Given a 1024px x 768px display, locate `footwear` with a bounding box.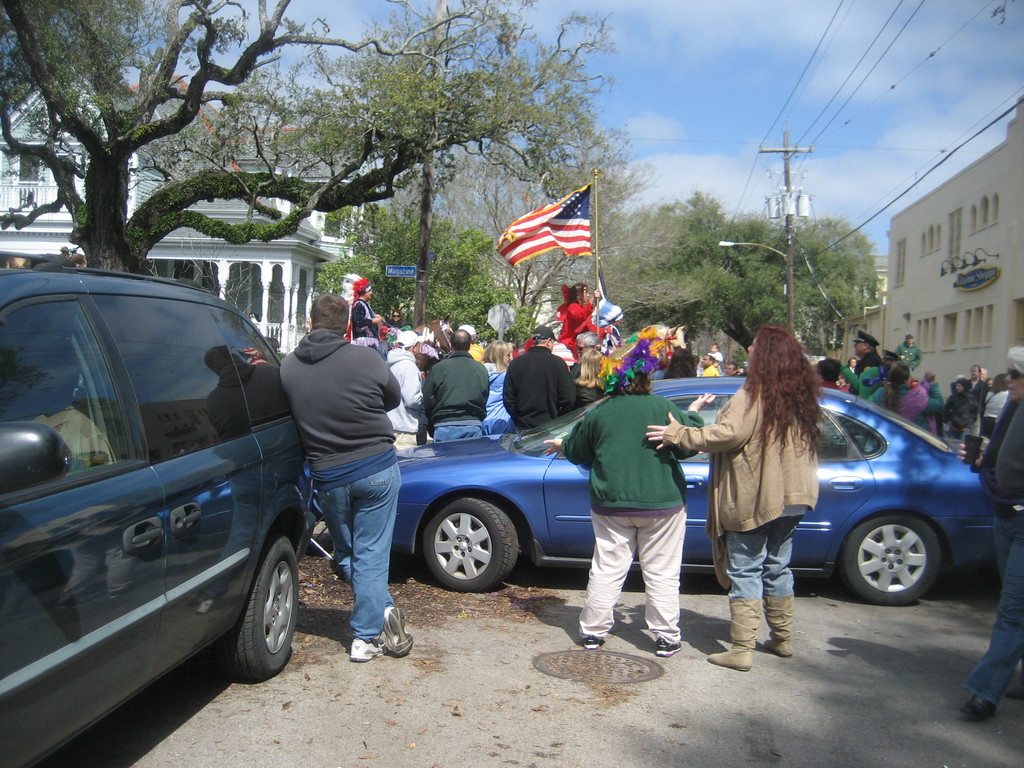
Located: (left=346, top=636, right=381, bottom=664).
